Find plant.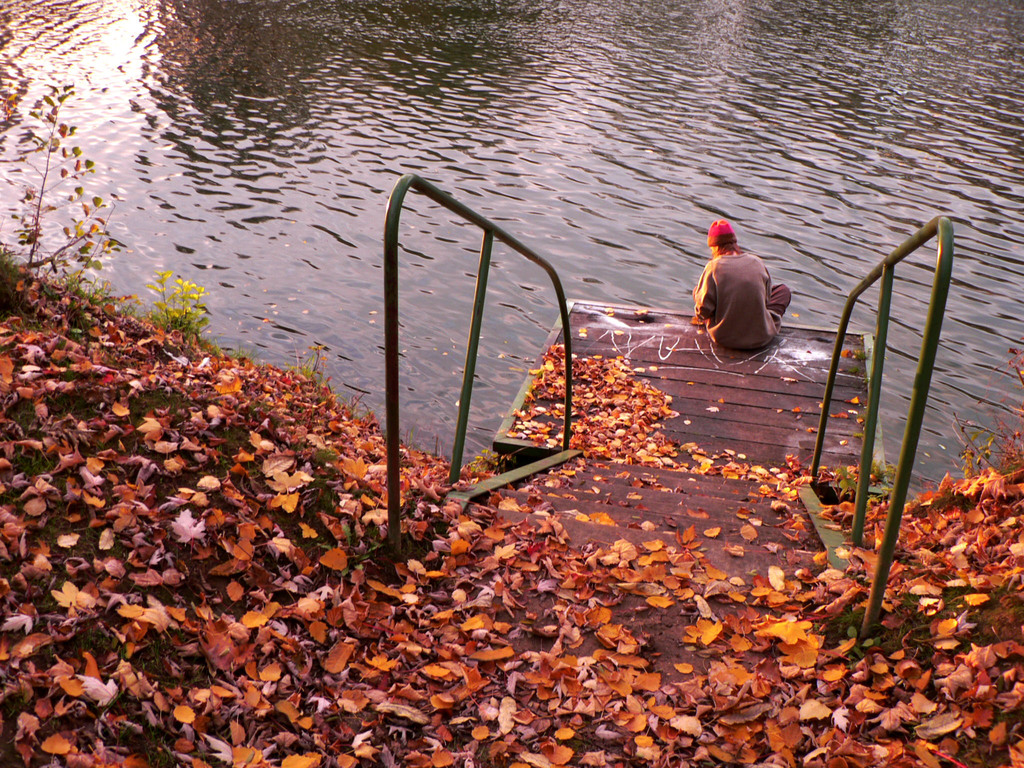
BBox(0, 77, 123, 310).
